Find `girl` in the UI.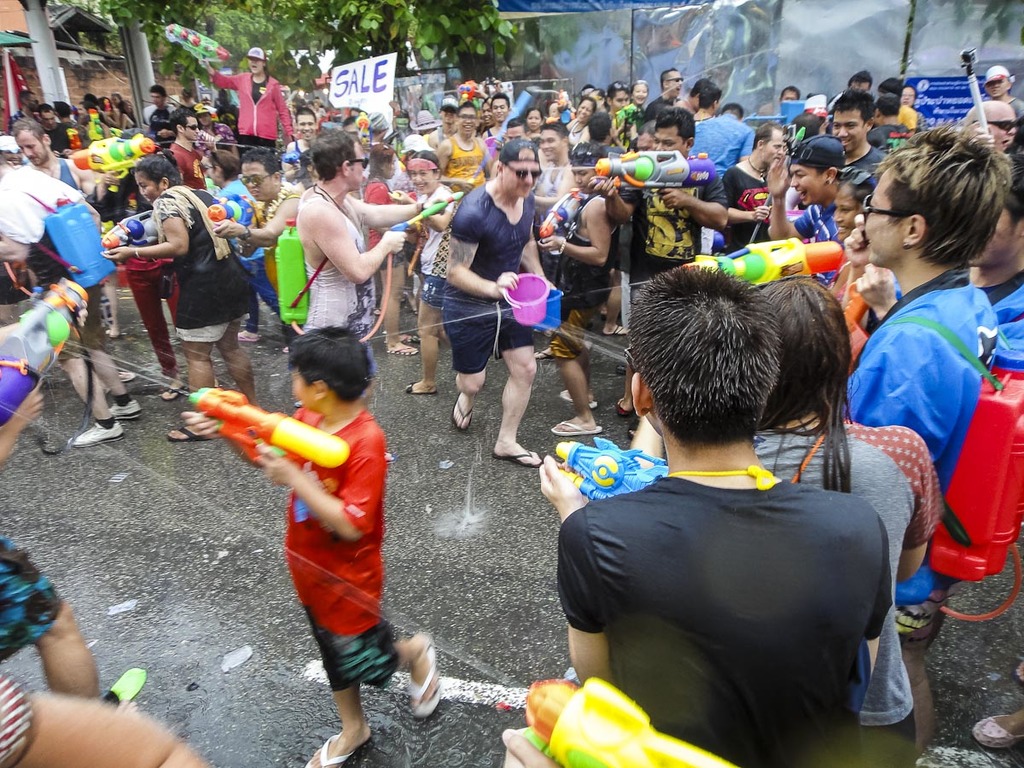
UI element at <region>389, 143, 463, 400</region>.
